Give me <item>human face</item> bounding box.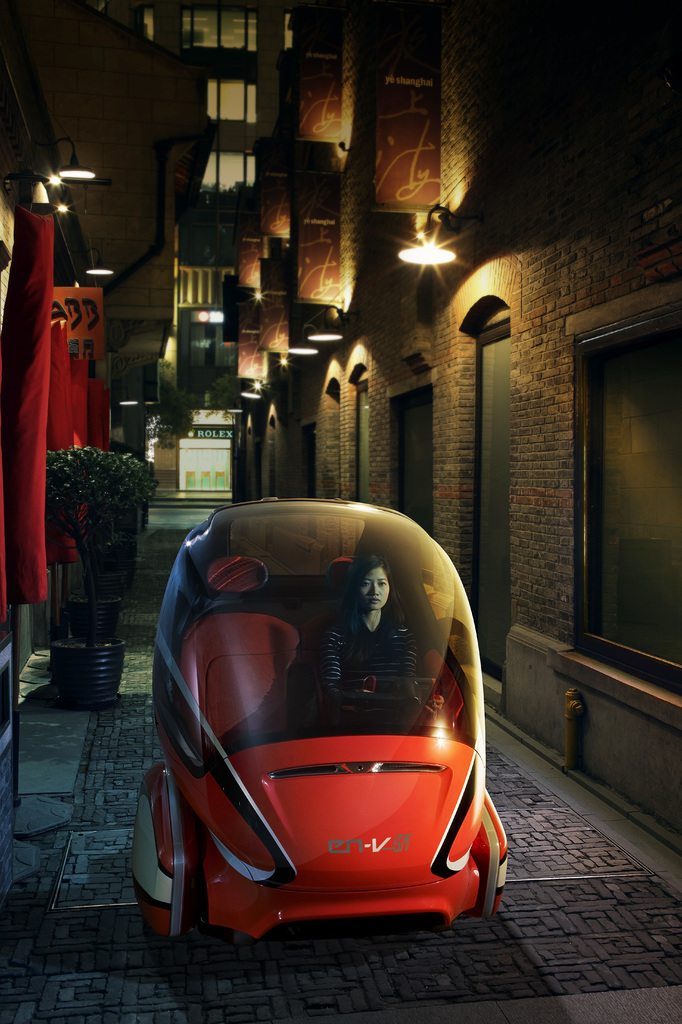
locate(361, 566, 389, 609).
